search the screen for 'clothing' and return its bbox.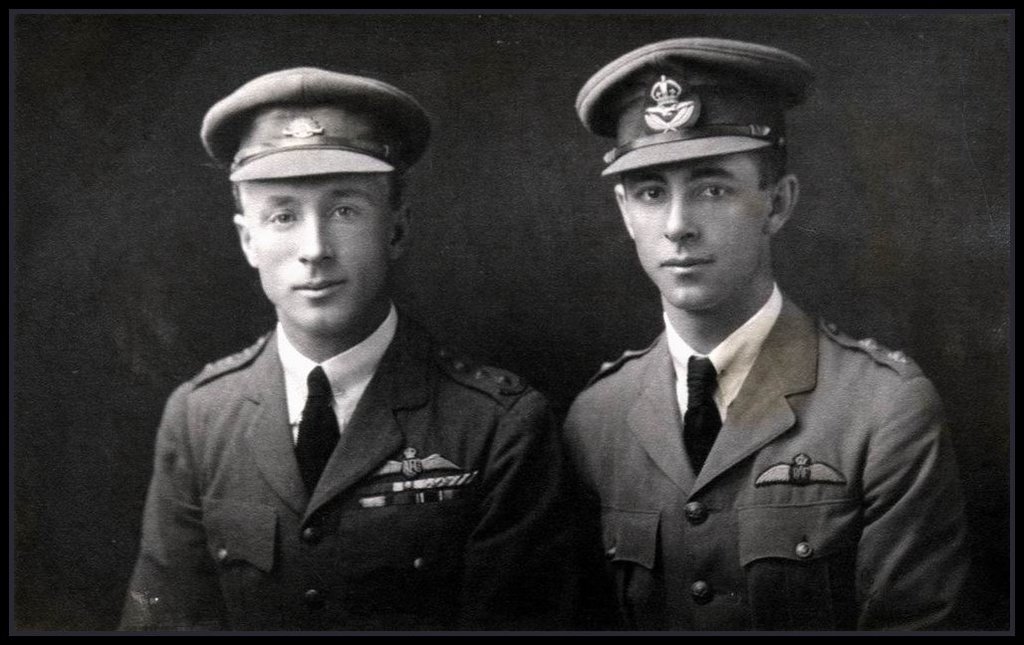
Found: <box>562,245,979,632</box>.
